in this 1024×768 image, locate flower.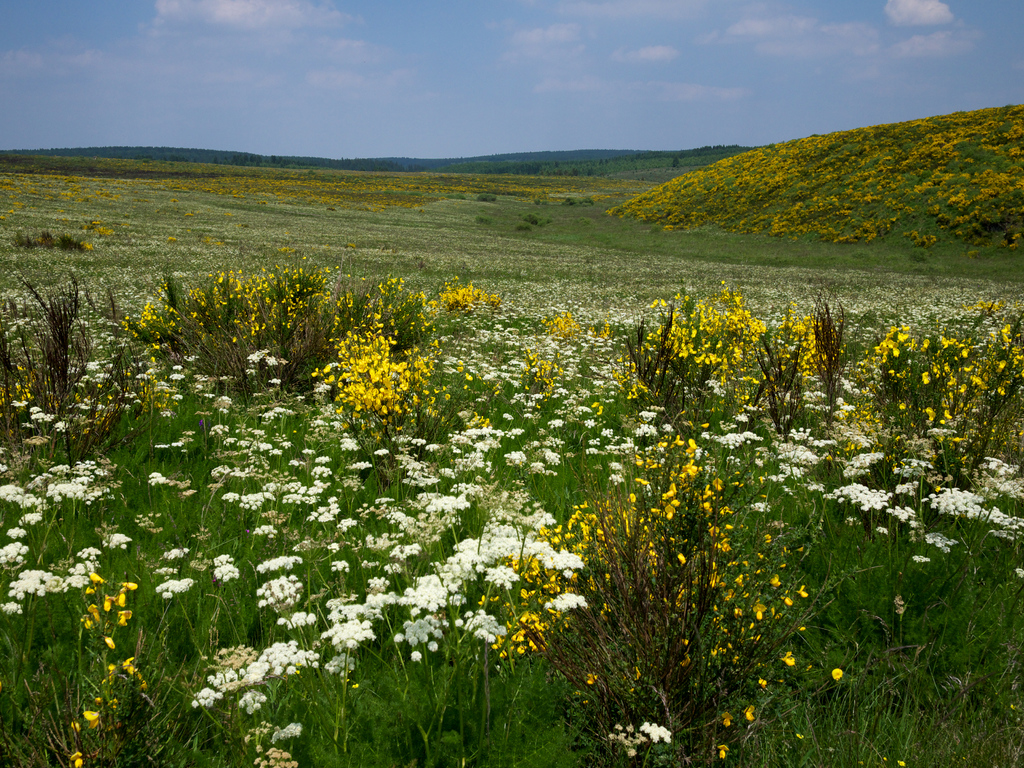
Bounding box: crop(213, 559, 240, 583).
